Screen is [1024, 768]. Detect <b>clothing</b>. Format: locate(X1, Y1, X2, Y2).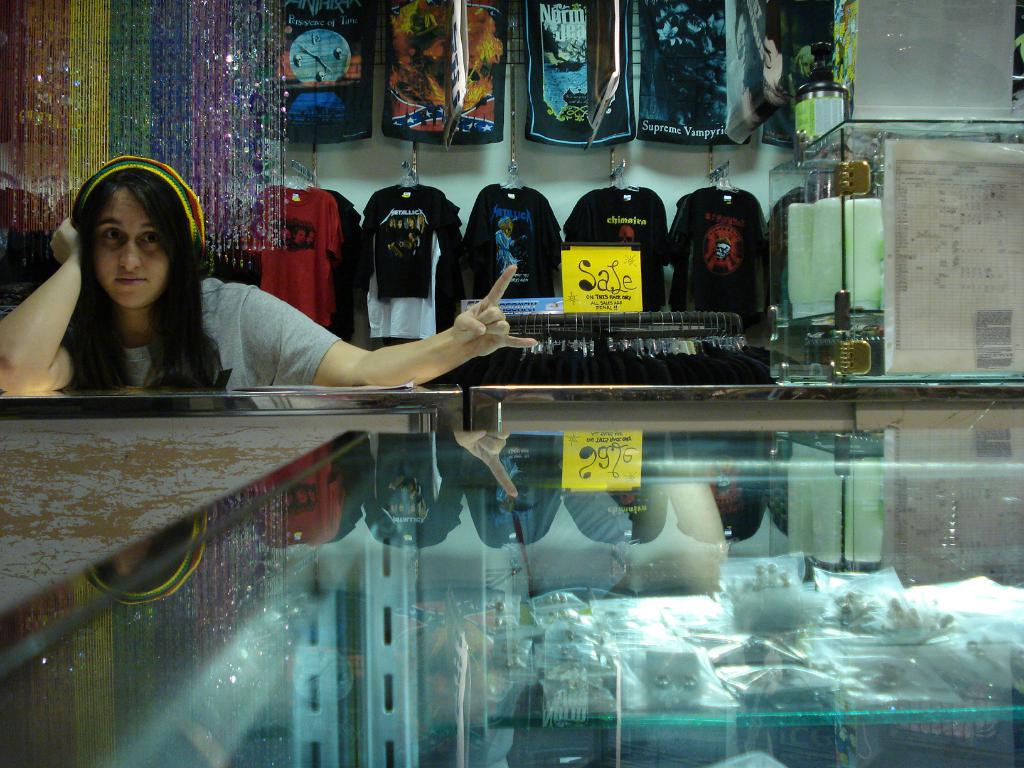
locate(562, 185, 669, 315).
